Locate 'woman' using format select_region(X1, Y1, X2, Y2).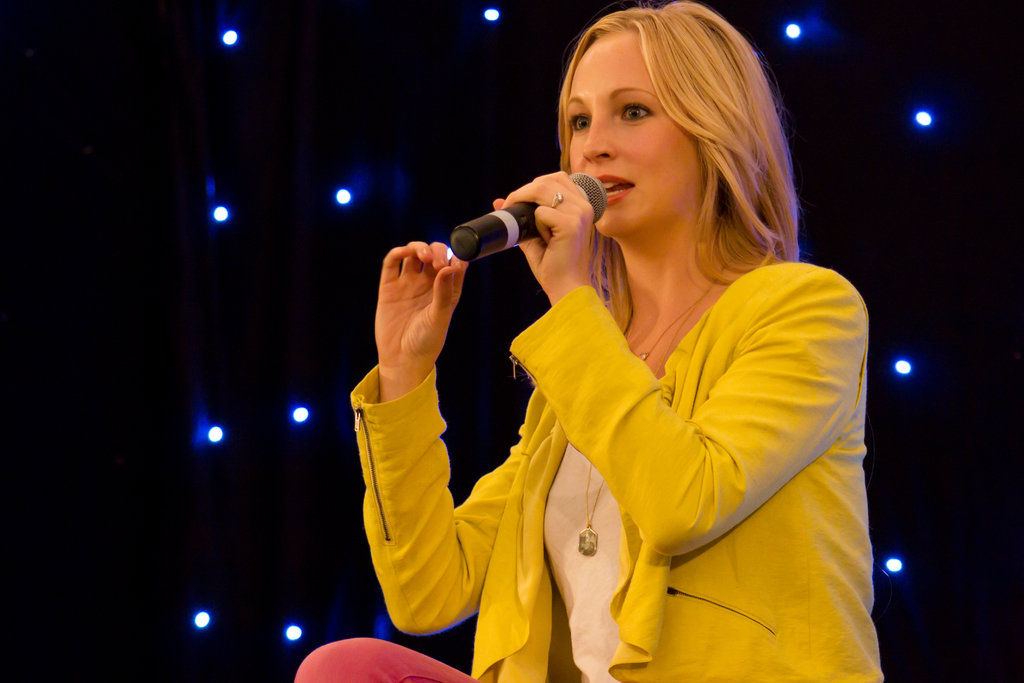
select_region(429, 7, 897, 682).
